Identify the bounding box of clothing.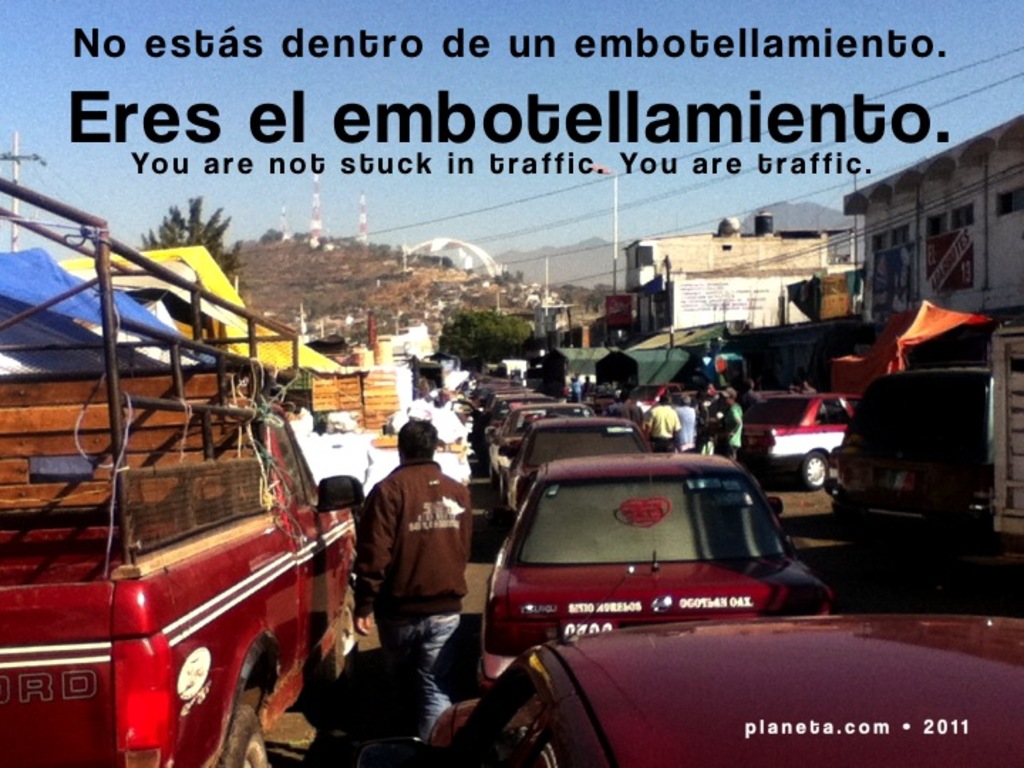
<box>334,400,486,720</box>.
